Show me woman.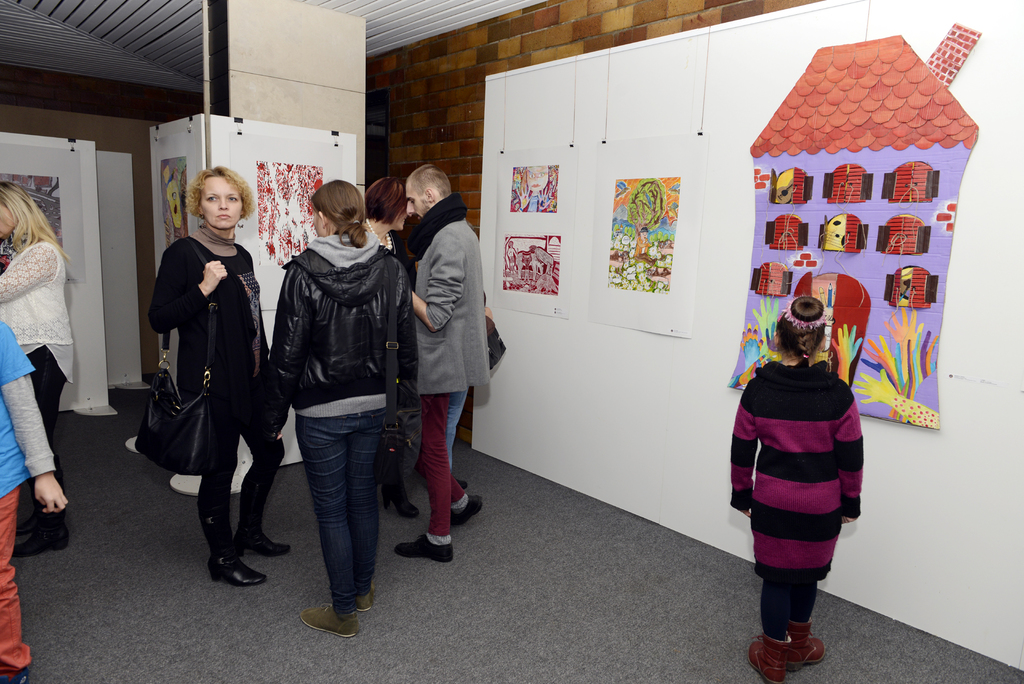
woman is here: [365,178,411,258].
